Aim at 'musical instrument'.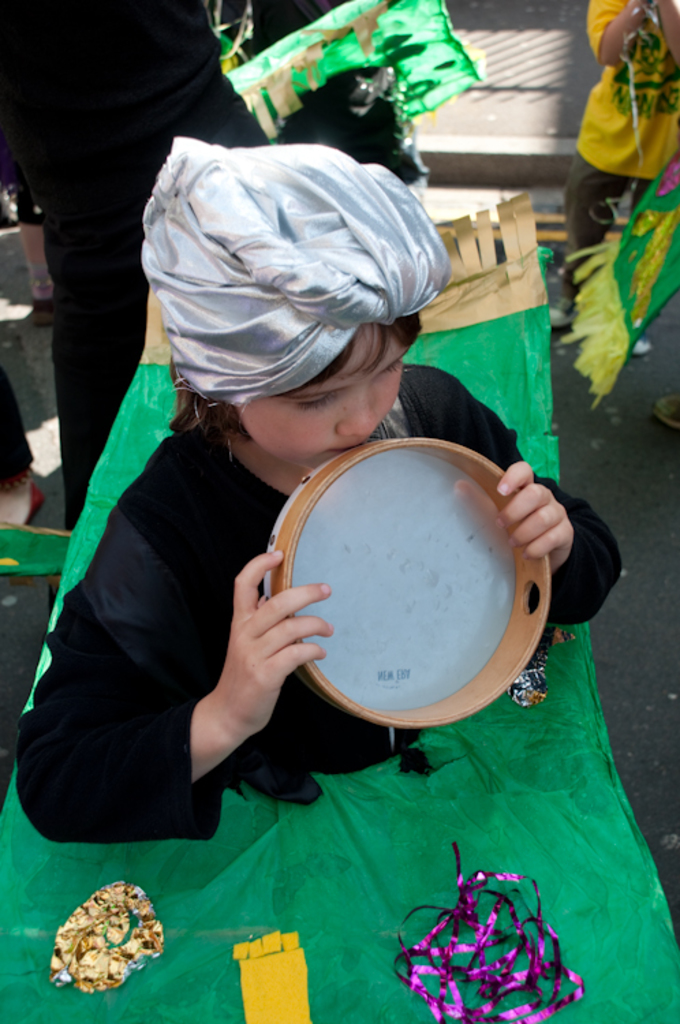
Aimed at <bbox>258, 433, 548, 735</bbox>.
